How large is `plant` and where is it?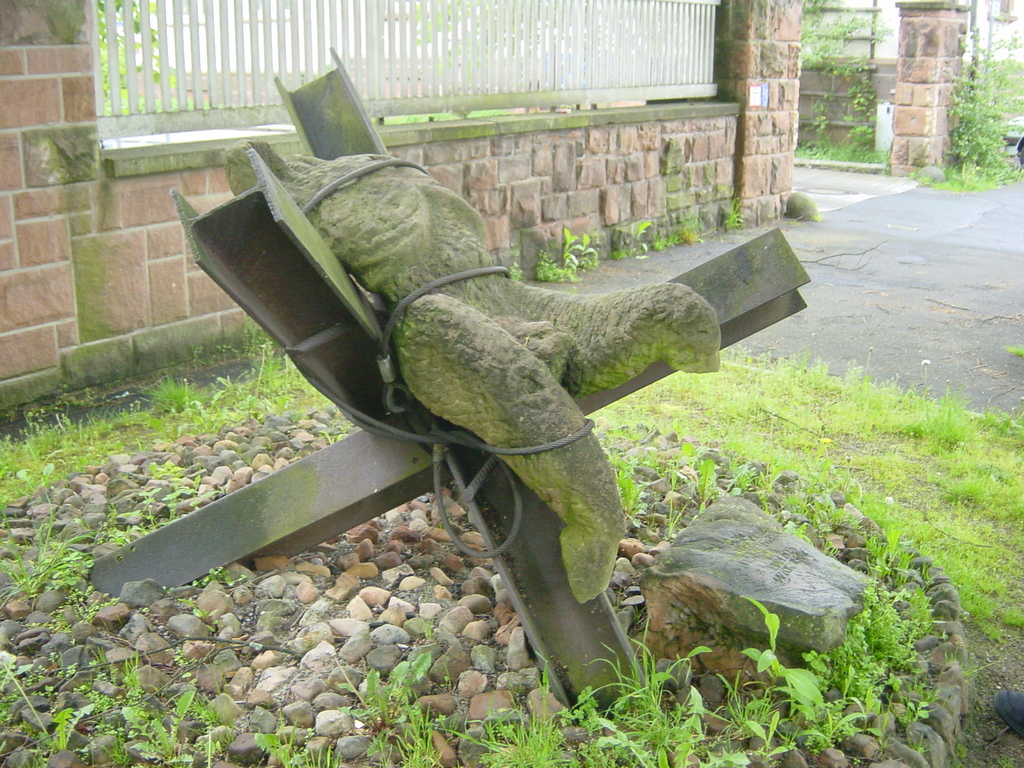
Bounding box: 789 0 891 148.
